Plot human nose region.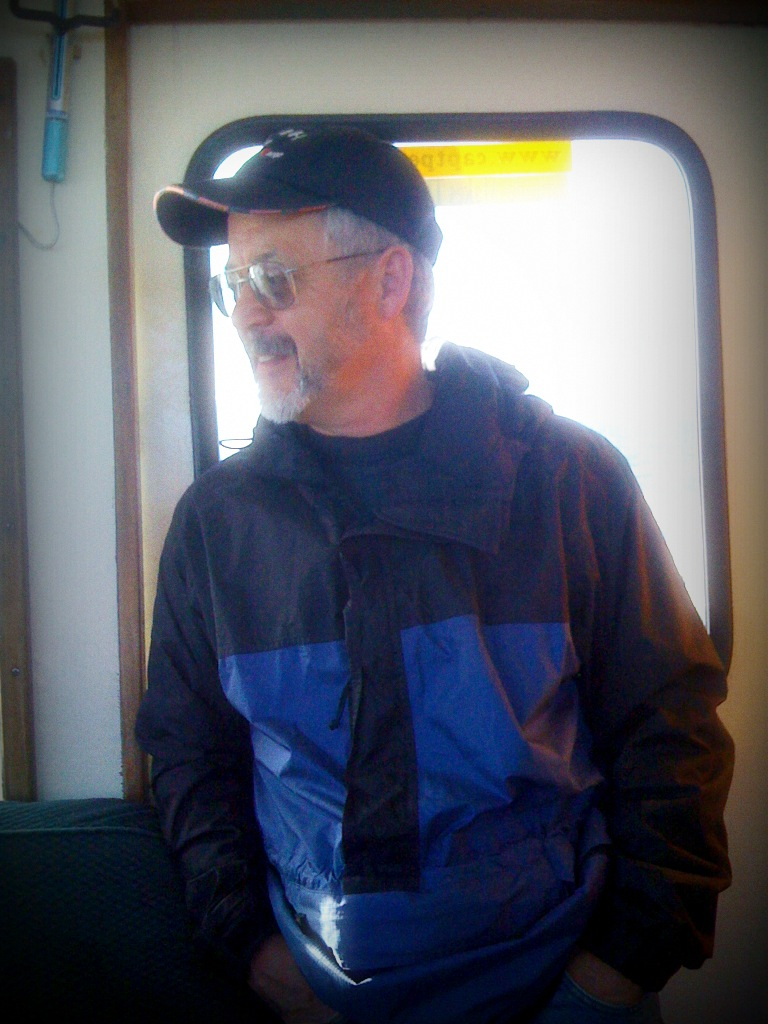
Plotted at (x1=229, y1=269, x2=276, y2=332).
